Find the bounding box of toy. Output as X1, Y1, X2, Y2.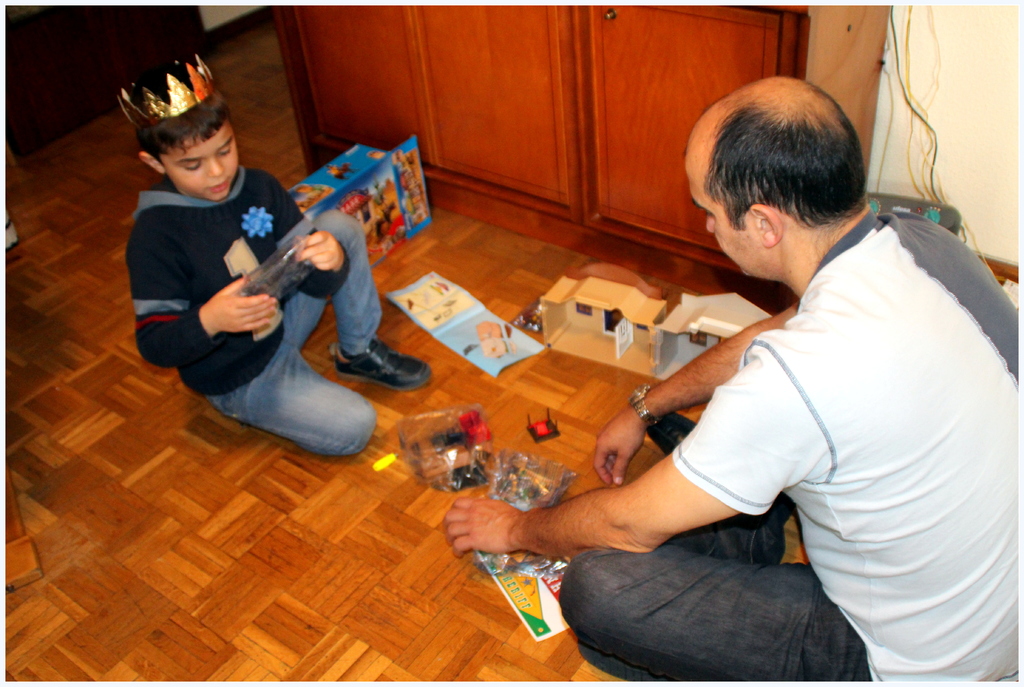
459, 446, 577, 585.
